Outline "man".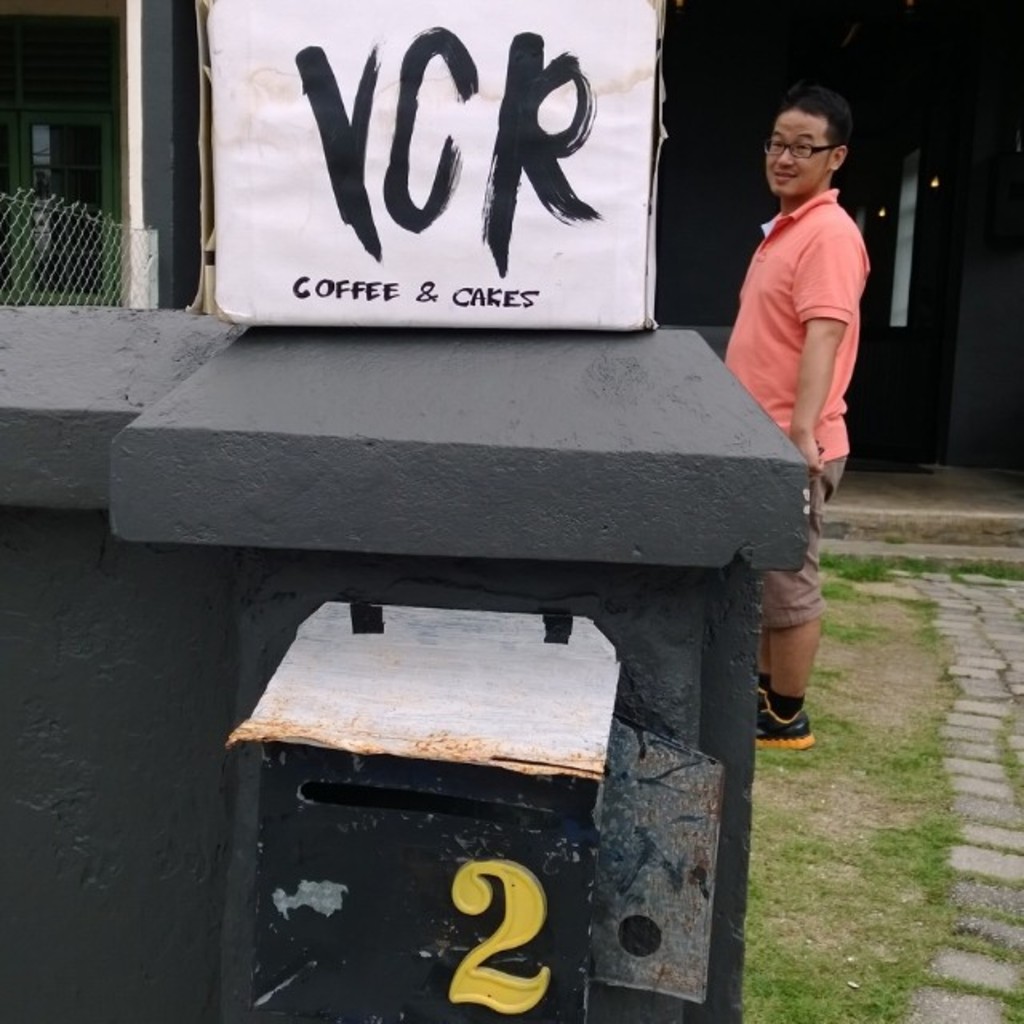
Outline: box=[709, 88, 882, 755].
